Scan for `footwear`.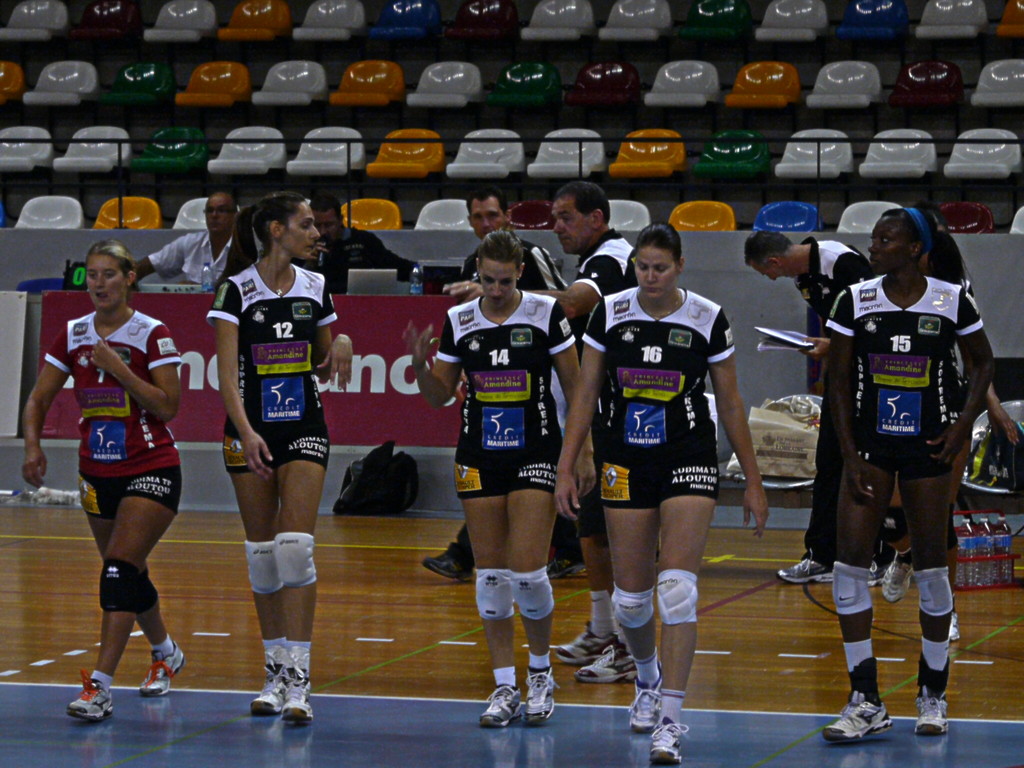
Scan result: box=[825, 693, 890, 740].
